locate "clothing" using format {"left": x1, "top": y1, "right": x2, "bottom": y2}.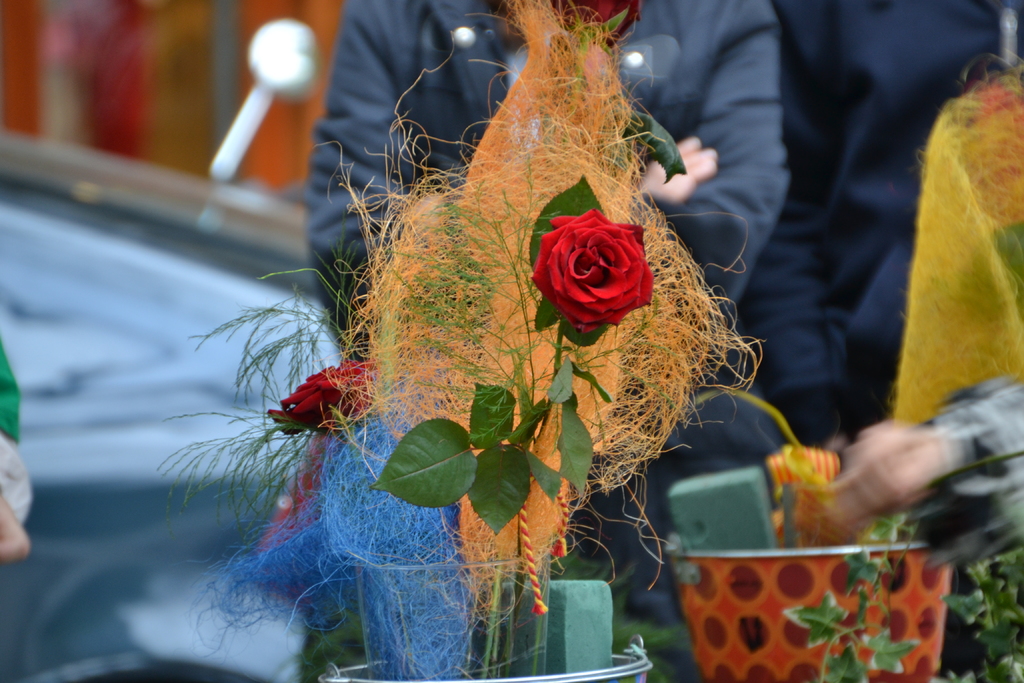
{"left": 740, "top": 0, "right": 989, "bottom": 454}.
